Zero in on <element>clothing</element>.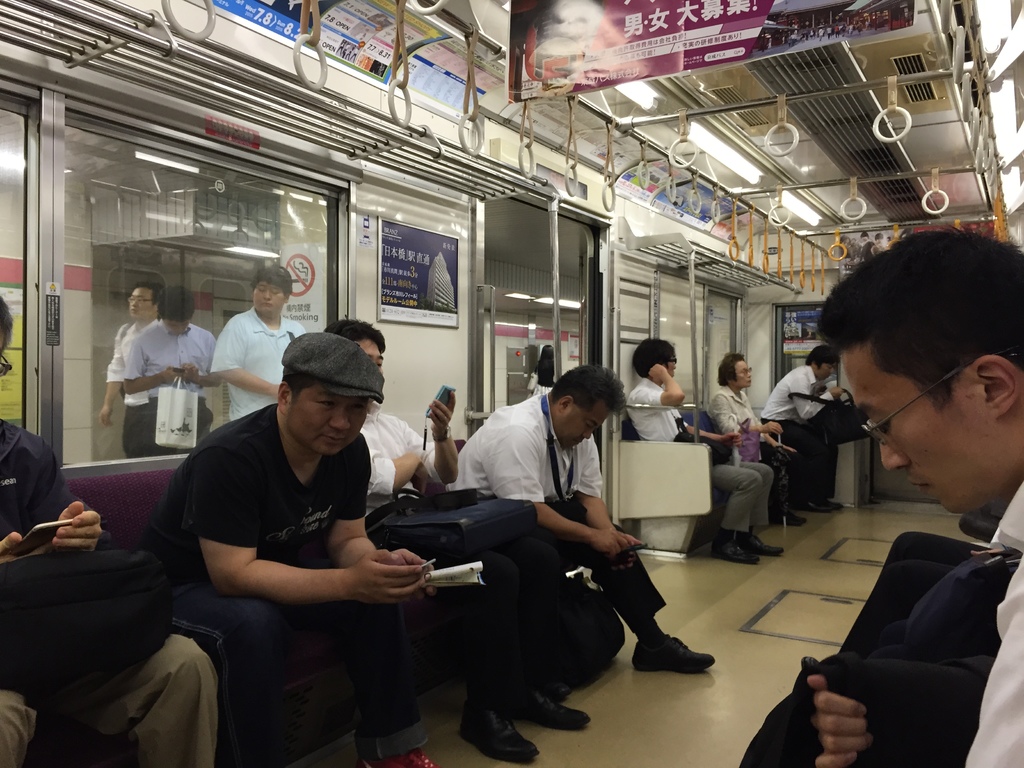
Zeroed in: <region>772, 477, 1023, 767</region>.
